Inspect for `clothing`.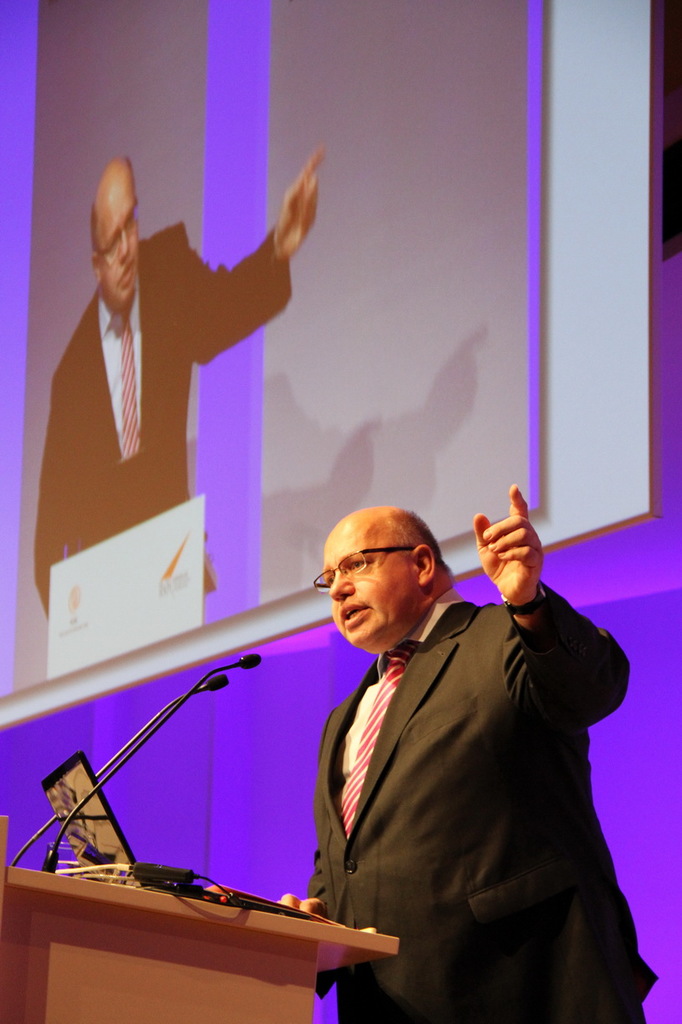
Inspection: [x1=31, y1=219, x2=297, y2=614].
